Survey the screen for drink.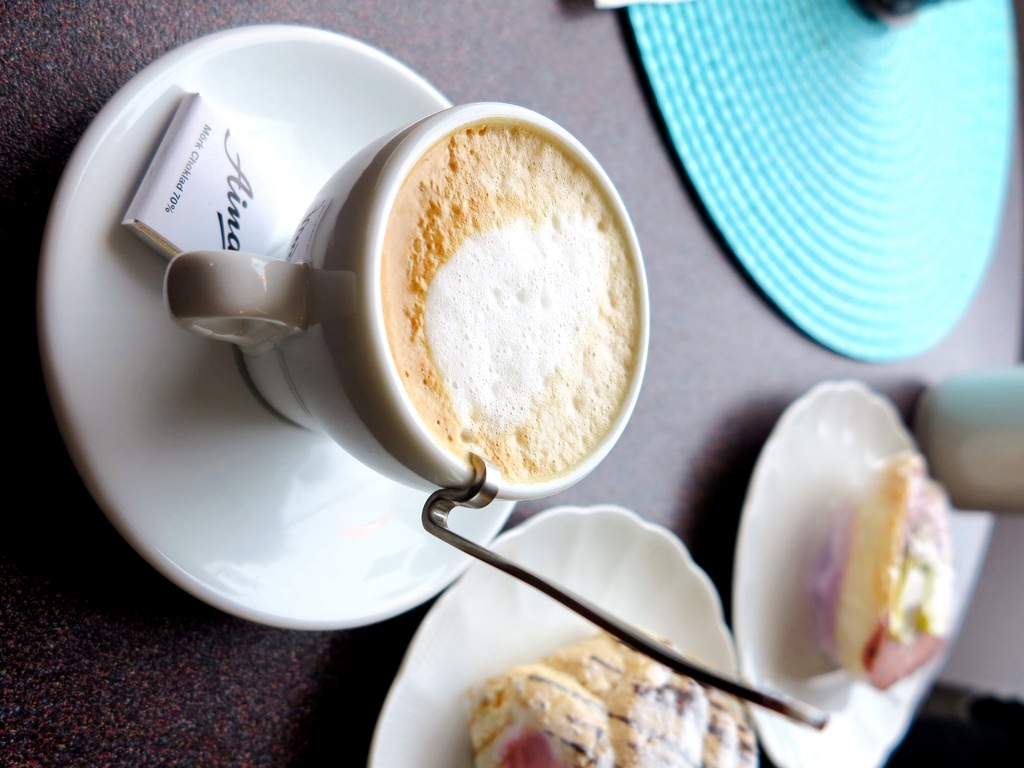
Survey found: <bbox>381, 126, 640, 488</bbox>.
